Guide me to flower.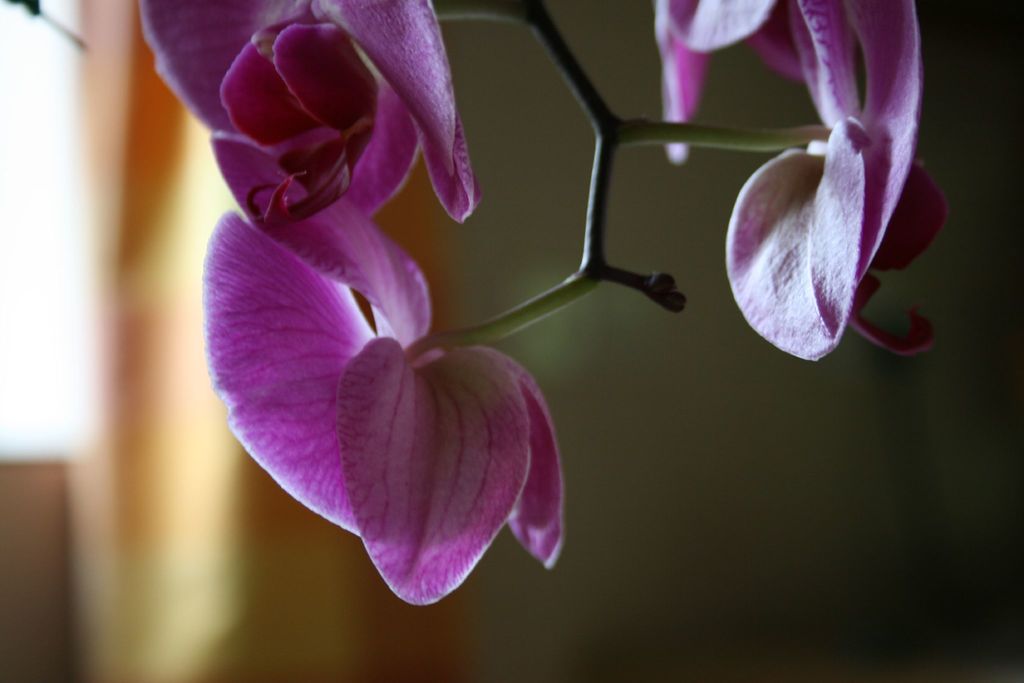
Guidance: l=654, t=0, r=932, b=366.
